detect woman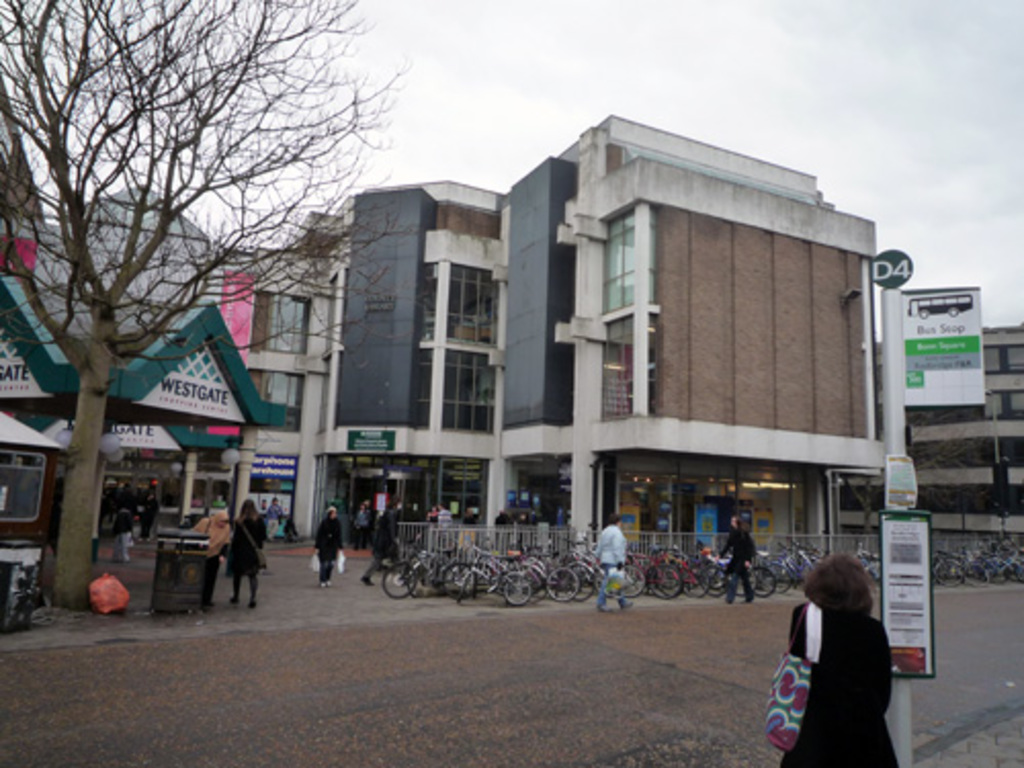
590/510/635/606
